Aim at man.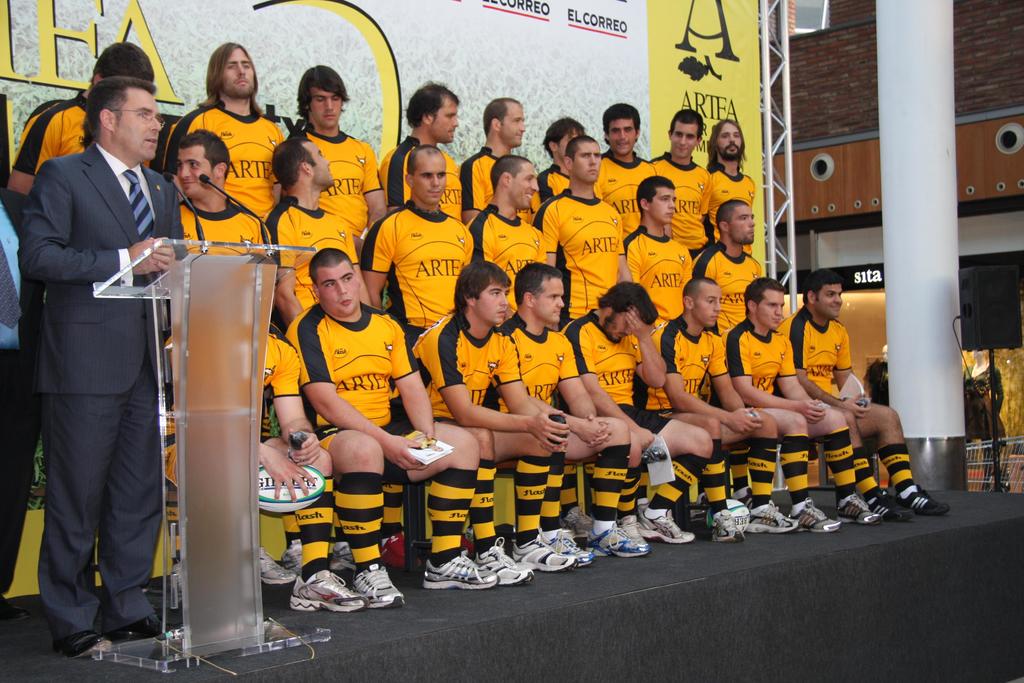
Aimed at [left=164, top=333, right=366, bottom=609].
